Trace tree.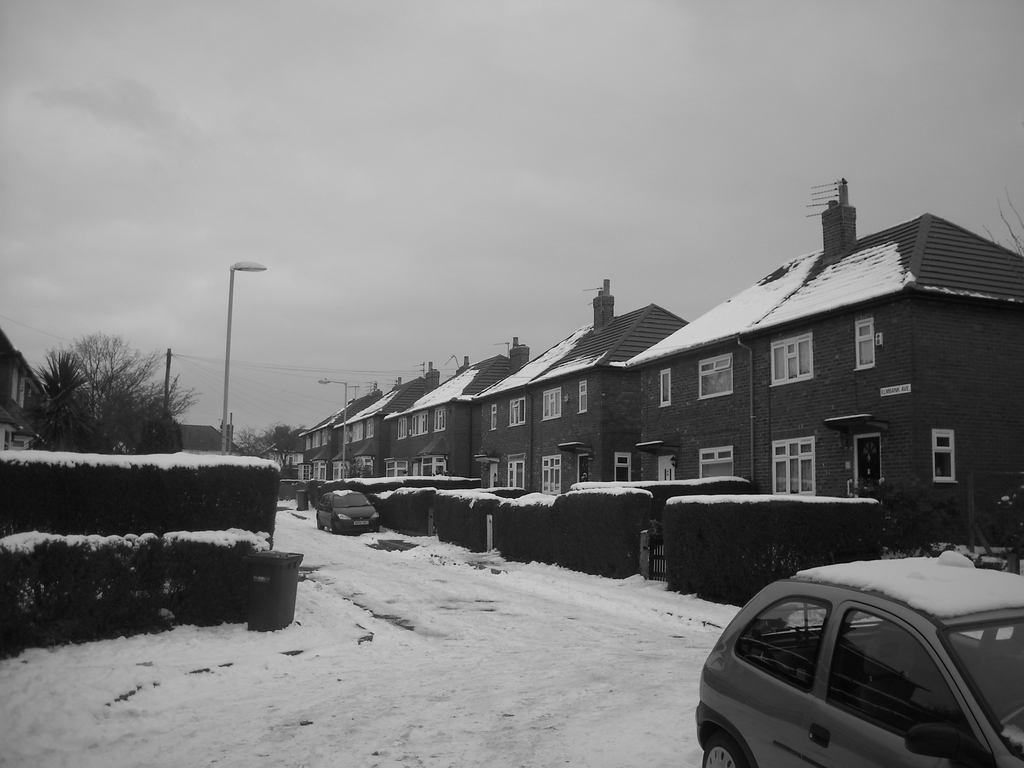
Traced to pyautogui.locateOnScreen(64, 333, 205, 461).
